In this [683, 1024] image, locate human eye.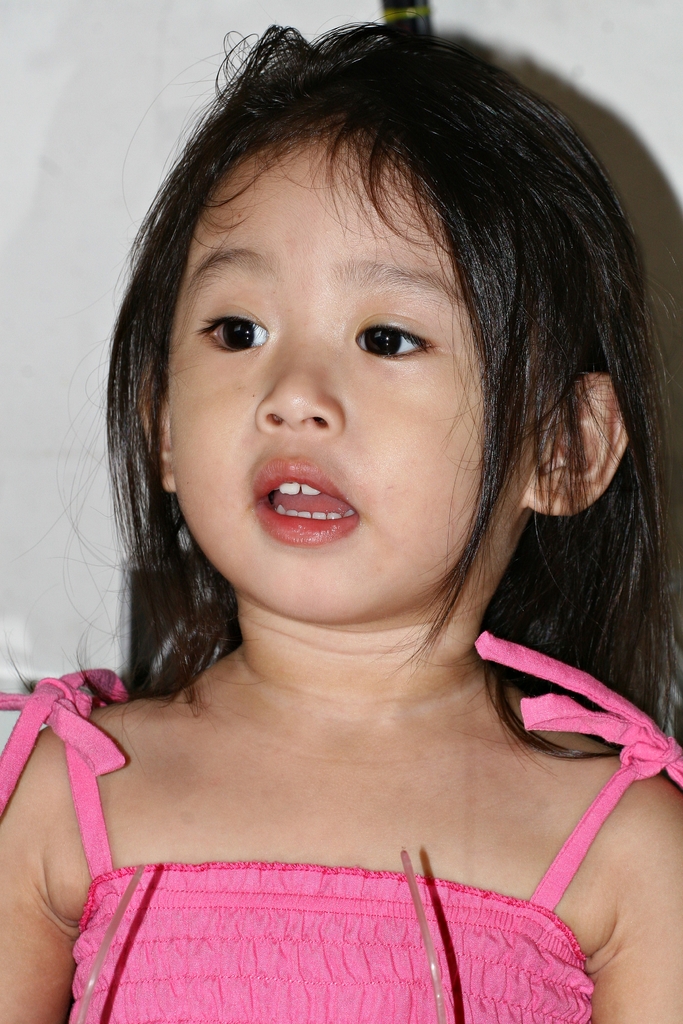
Bounding box: pyautogui.locateOnScreen(185, 301, 284, 357).
